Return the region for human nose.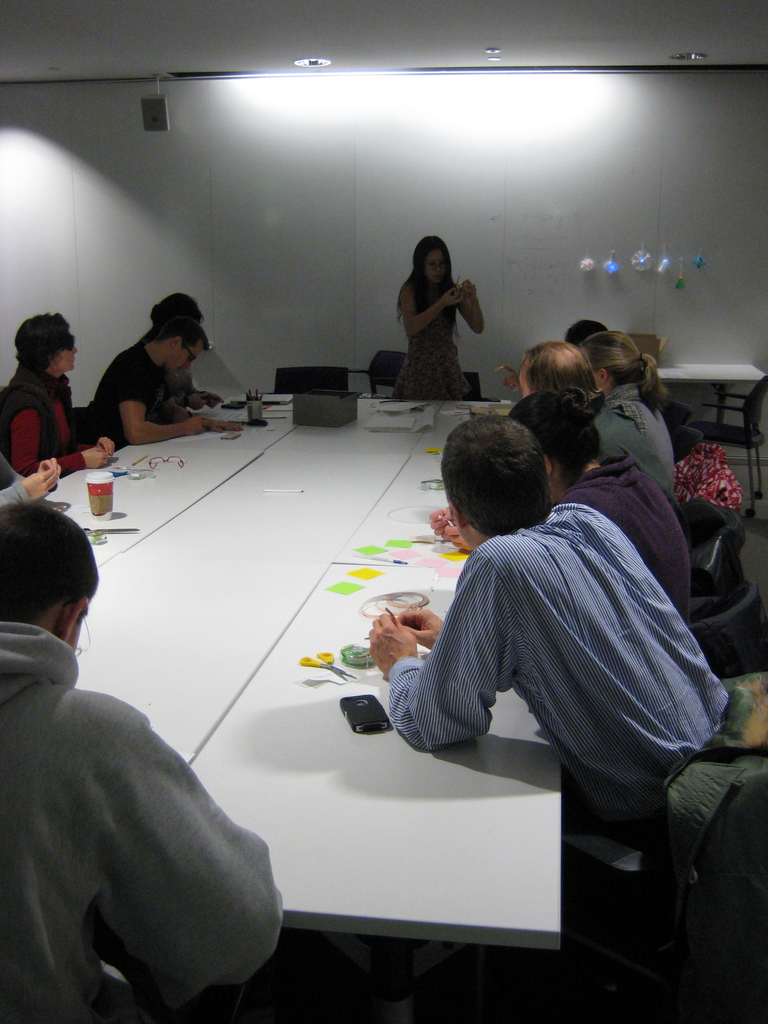
<region>438, 264, 443, 273</region>.
